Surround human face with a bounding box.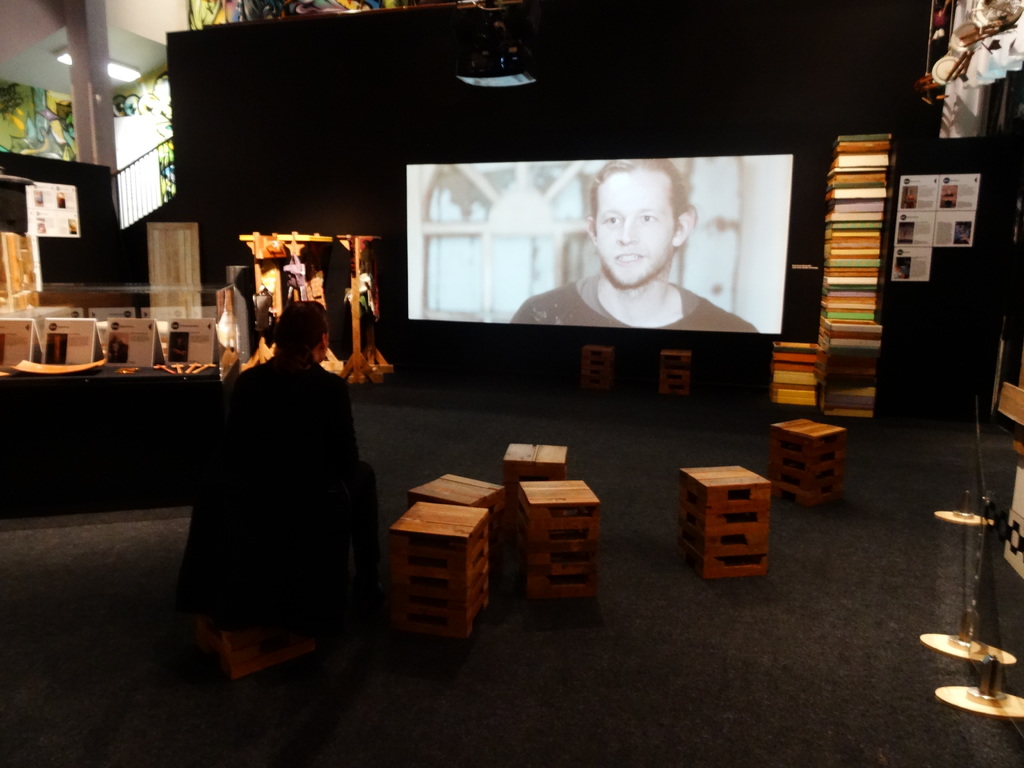
x1=595 y1=177 x2=673 y2=290.
